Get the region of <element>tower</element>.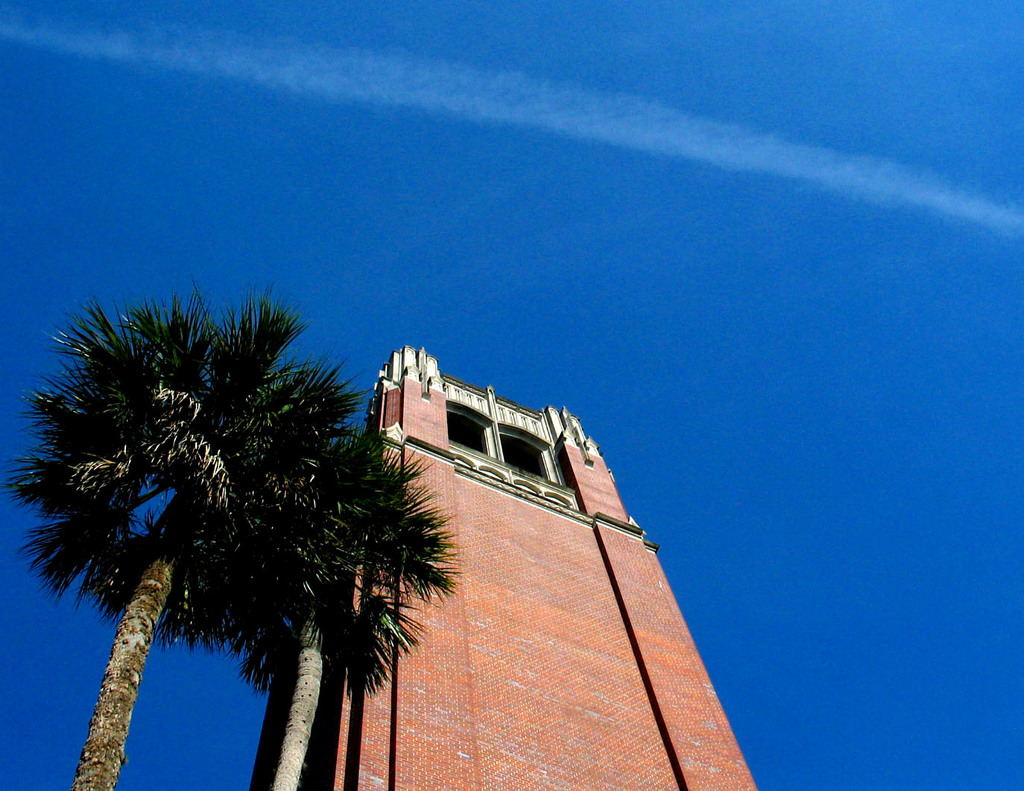
<box>355,326,757,768</box>.
